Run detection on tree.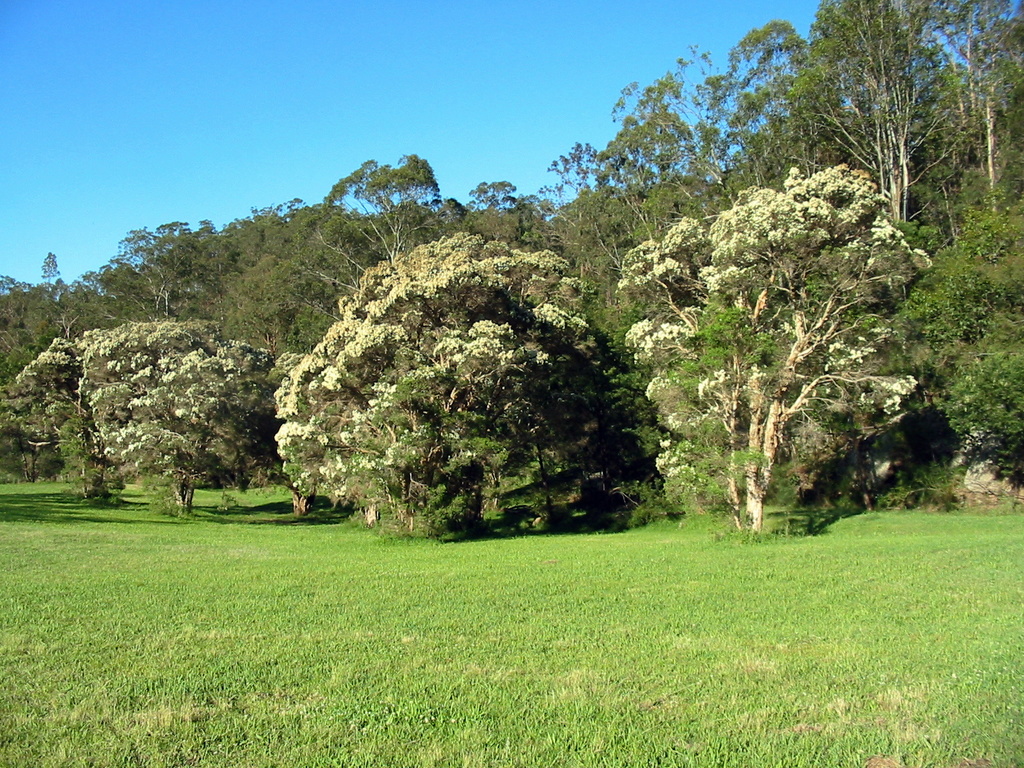
Result: x1=1, y1=333, x2=116, y2=499.
